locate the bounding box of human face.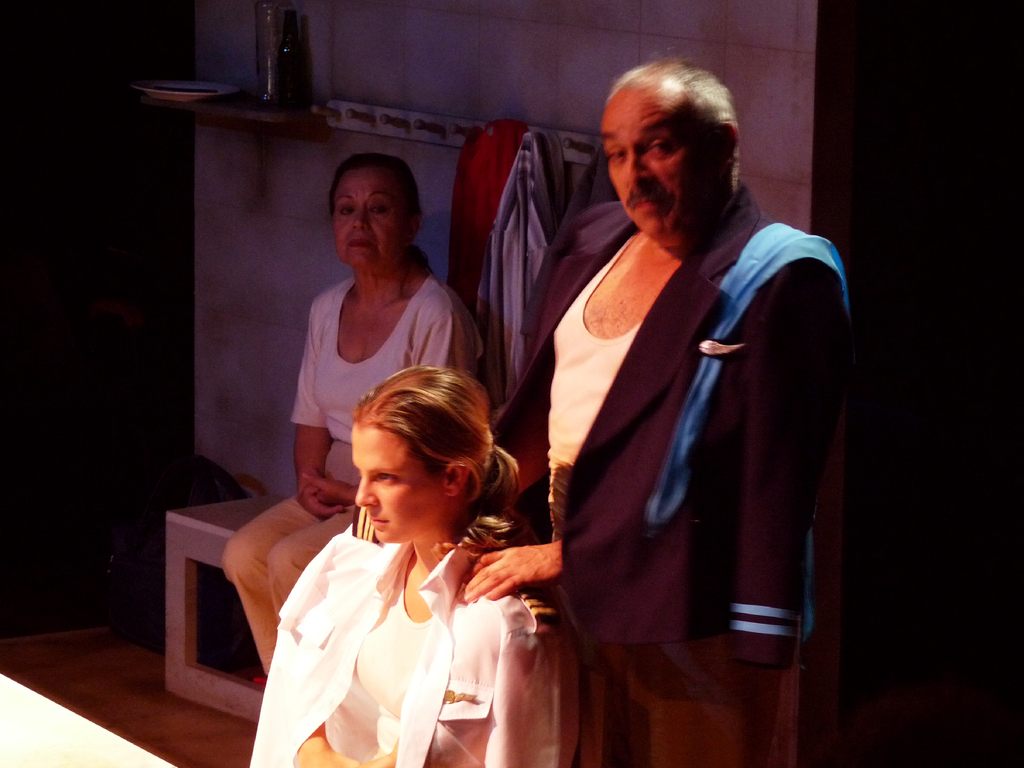
Bounding box: locate(610, 105, 724, 245).
